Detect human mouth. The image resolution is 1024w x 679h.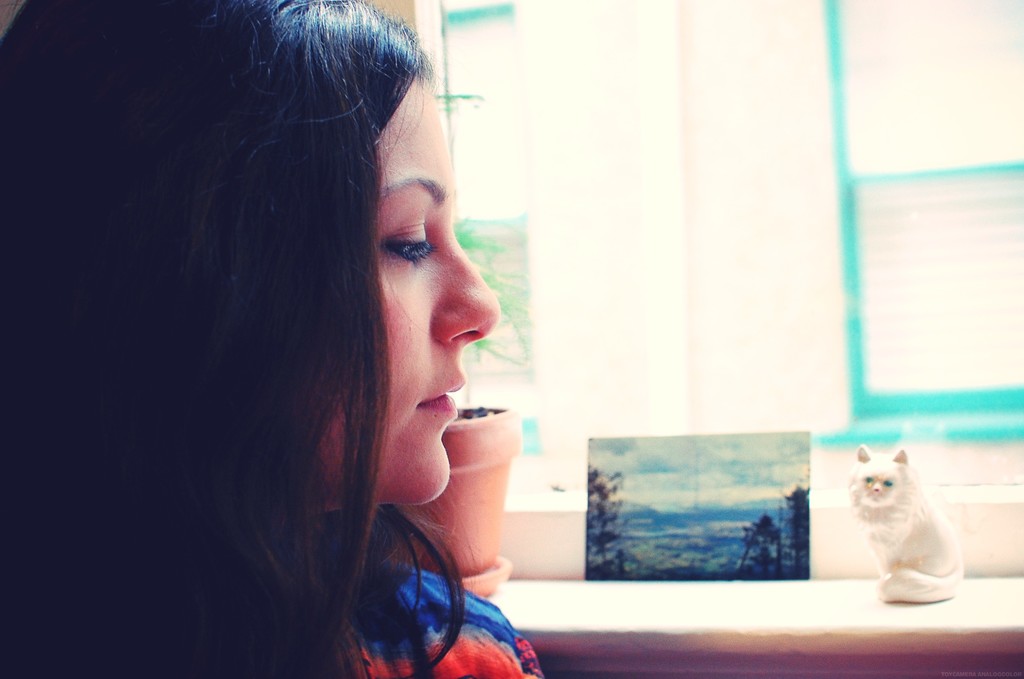
locate(419, 378, 464, 416).
